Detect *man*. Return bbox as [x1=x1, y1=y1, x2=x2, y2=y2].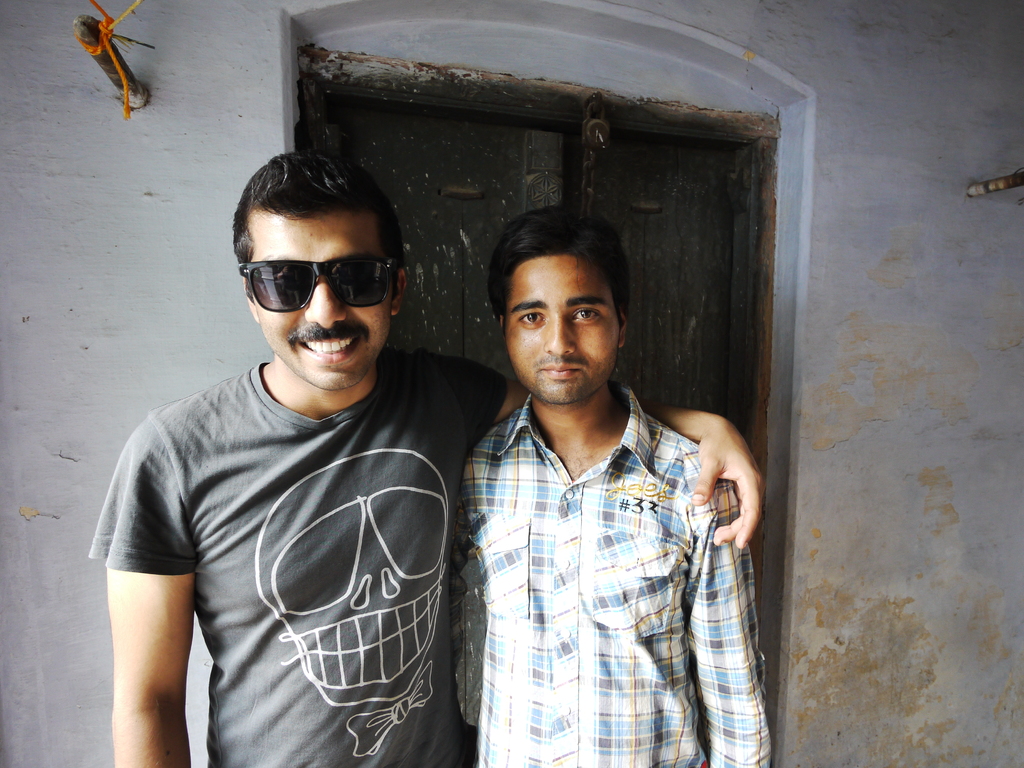
[x1=84, y1=152, x2=763, y2=767].
